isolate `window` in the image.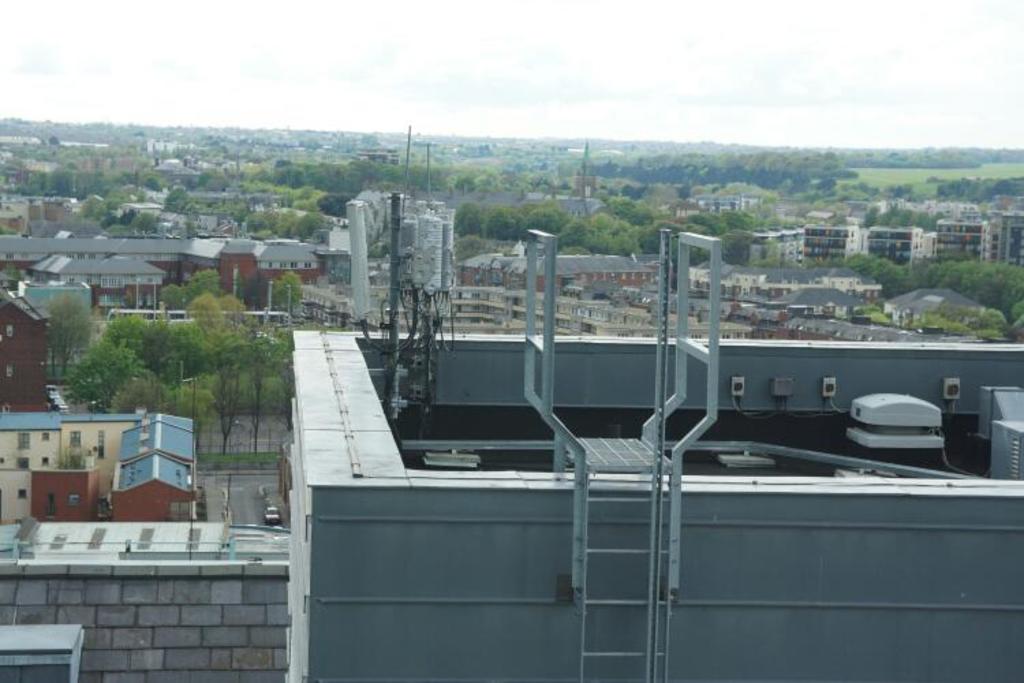
Isolated region: crop(42, 433, 49, 438).
